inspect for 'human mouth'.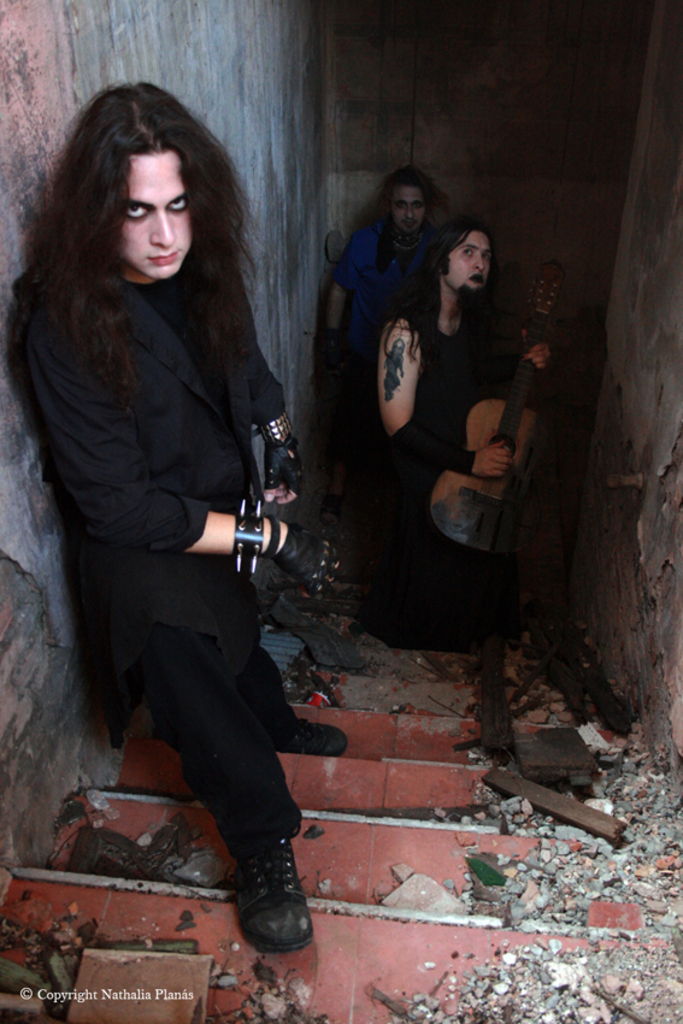
Inspection: 147, 251, 179, 269.
